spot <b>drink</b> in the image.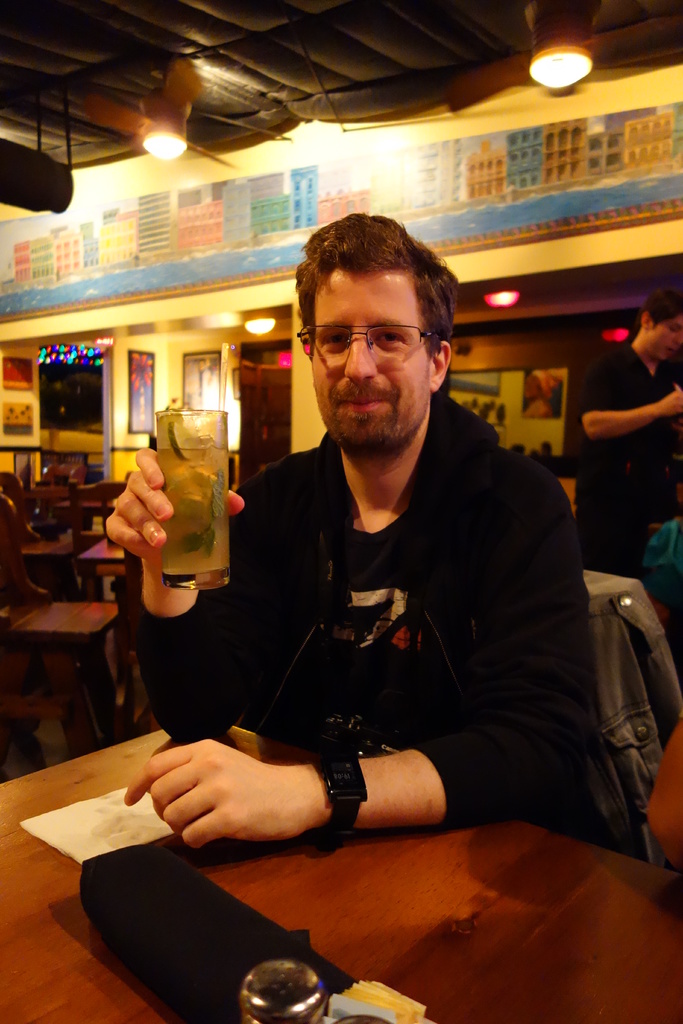
<b>drink</b> found at bbox(117, 392, 229, 593).
